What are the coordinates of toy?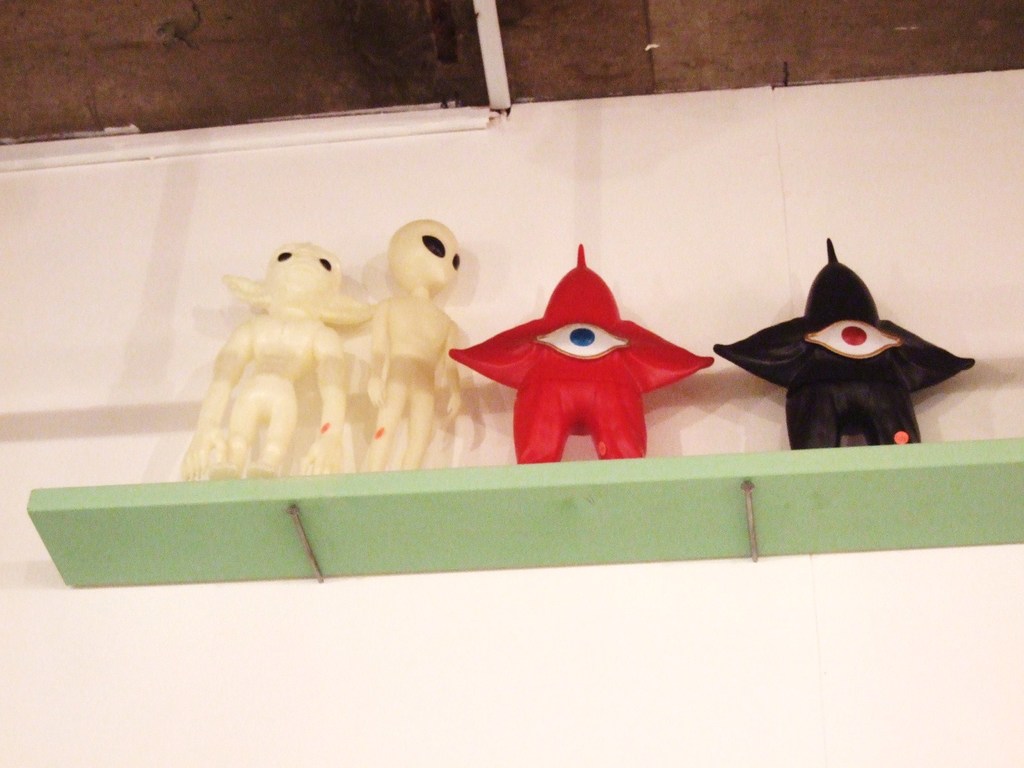
crop(714, 238, 975, 452).
